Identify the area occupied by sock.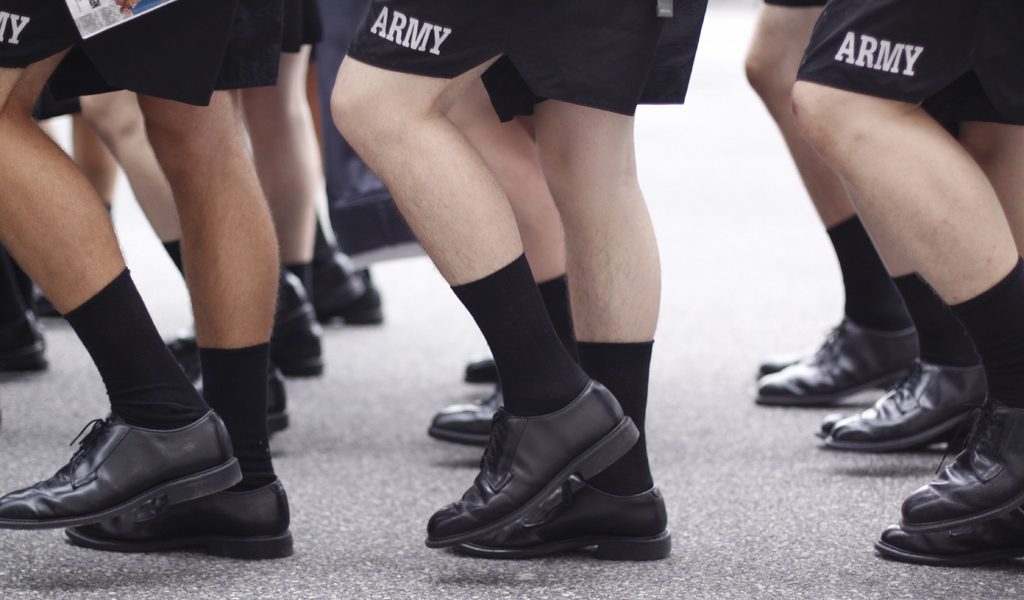
Area: 575/340/652/499.
